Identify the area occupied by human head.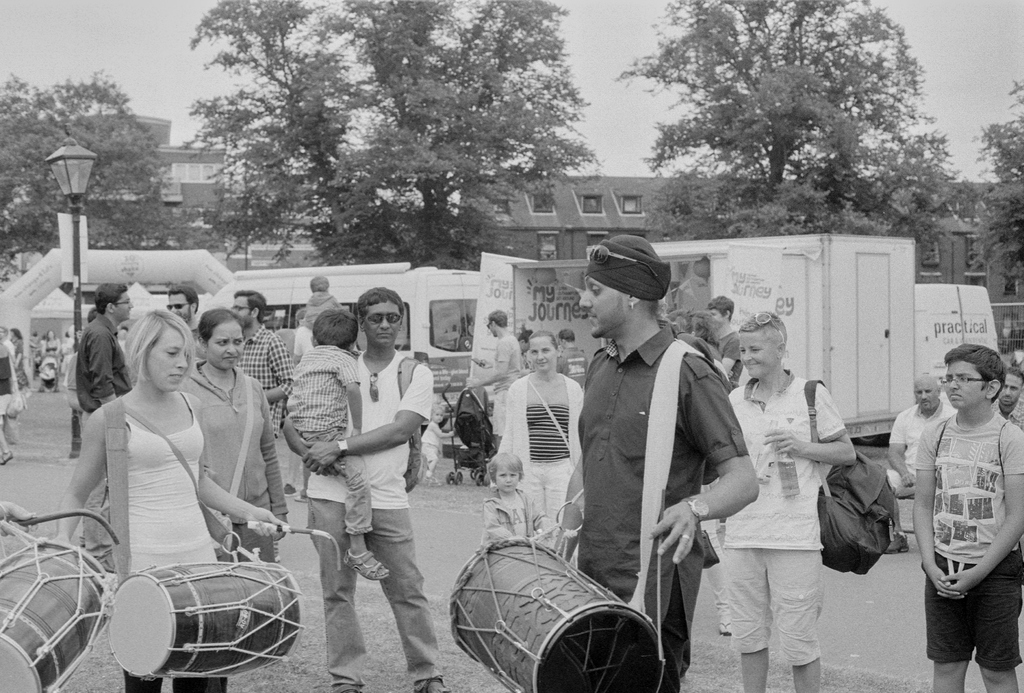
Area: [left=529, top=329, right=562, bottom=375].
